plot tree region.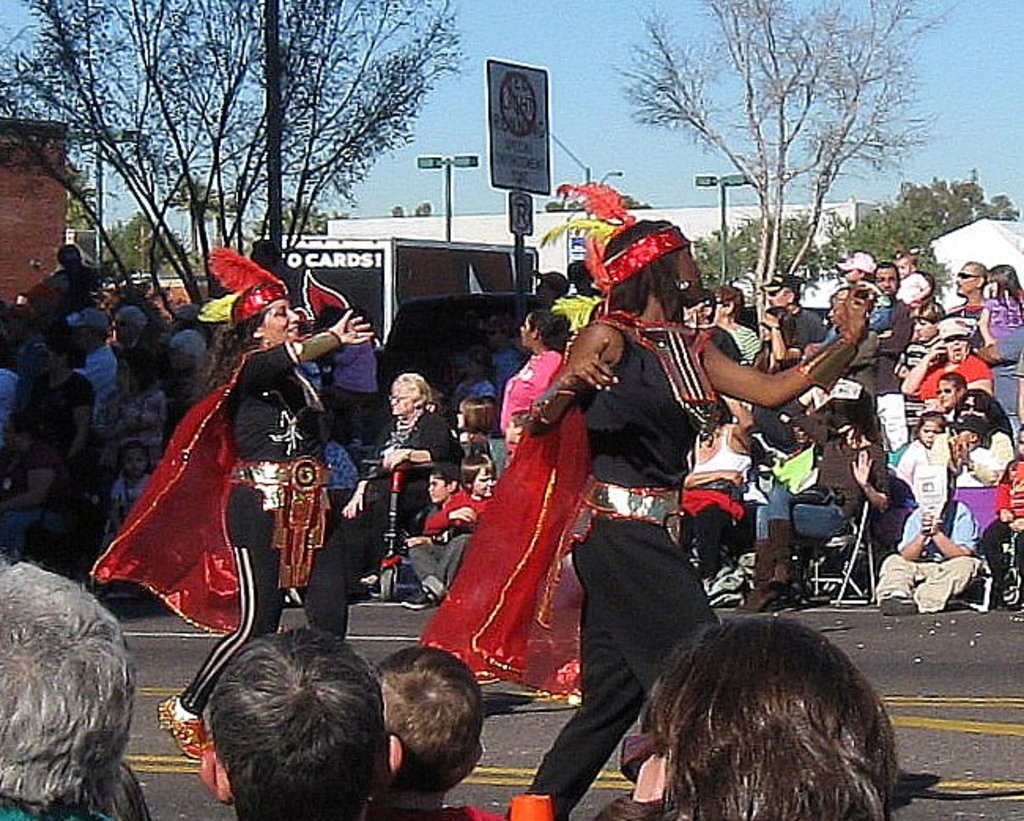
Plotted at region(102, 202, 184, 276).
